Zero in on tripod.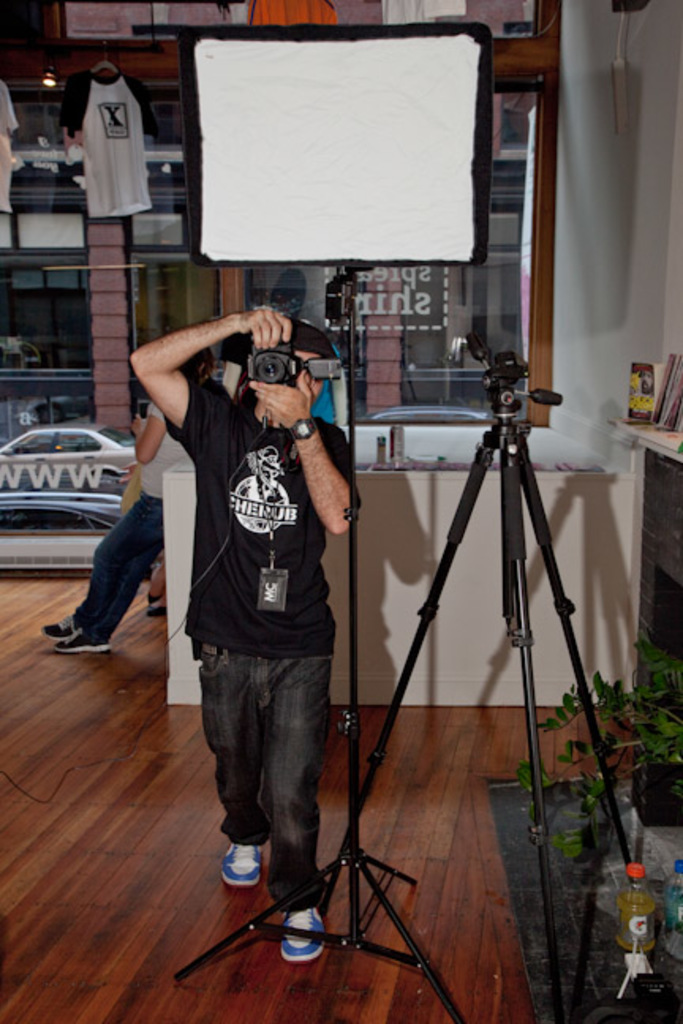
Zeroed in: x1=171 y1=307 x2=465 y2=1021.
